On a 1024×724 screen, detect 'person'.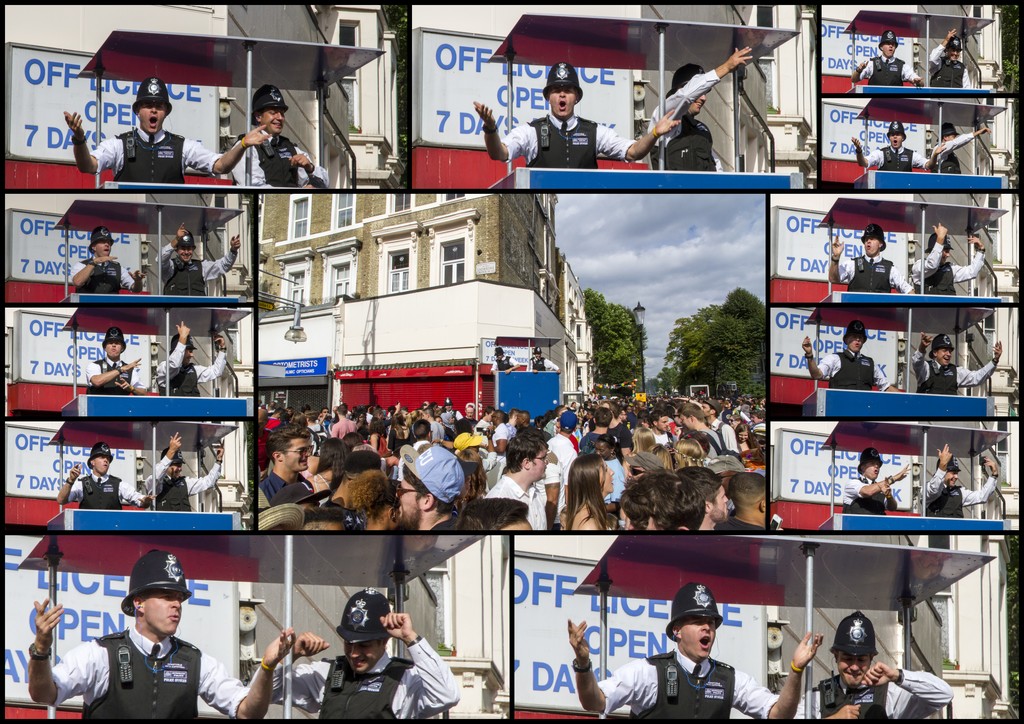
86:326:150:395.
